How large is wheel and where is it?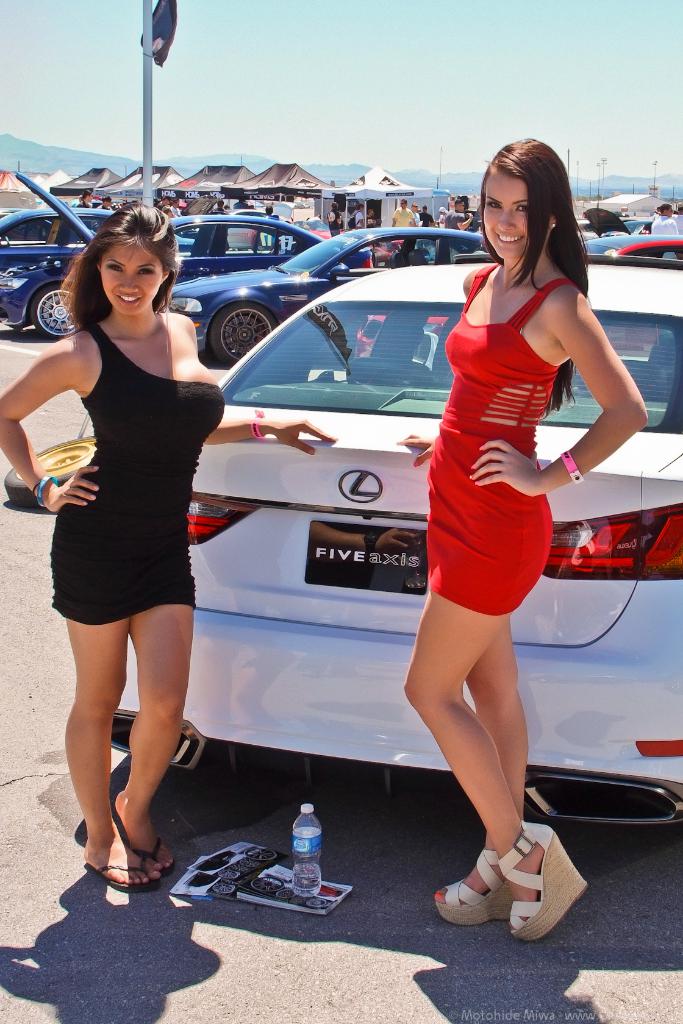
Bounding box: locate(231, 862, 254, 873).
